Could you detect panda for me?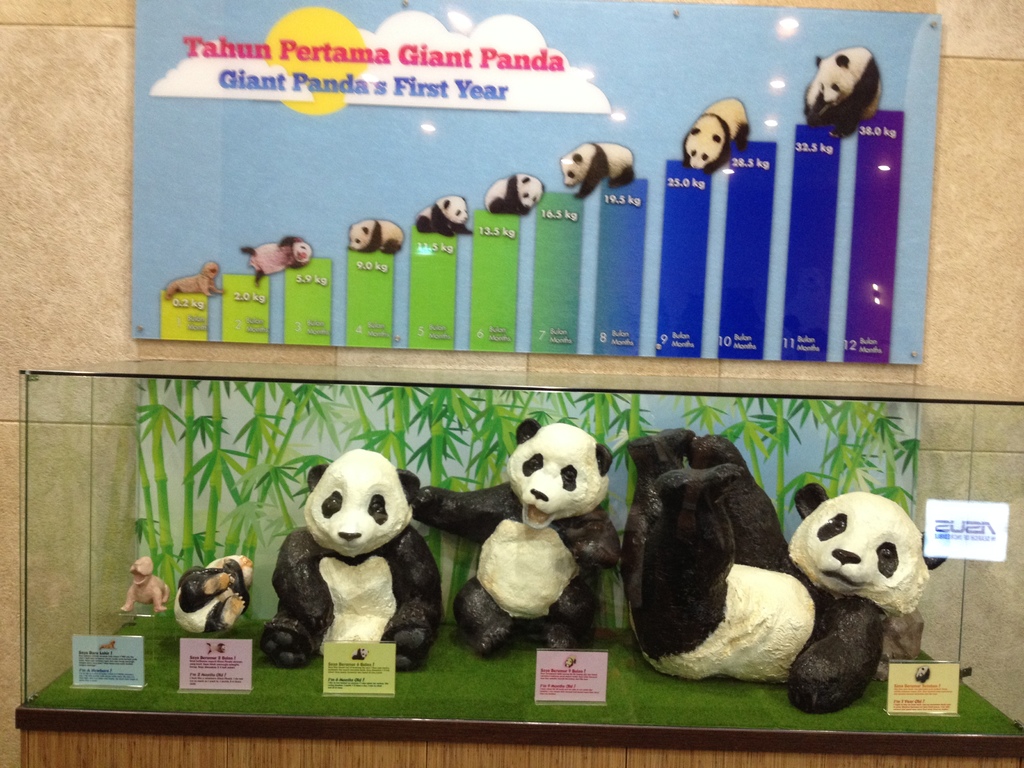
Detection result: [left=554, top=138, right=640, bottom=201].
